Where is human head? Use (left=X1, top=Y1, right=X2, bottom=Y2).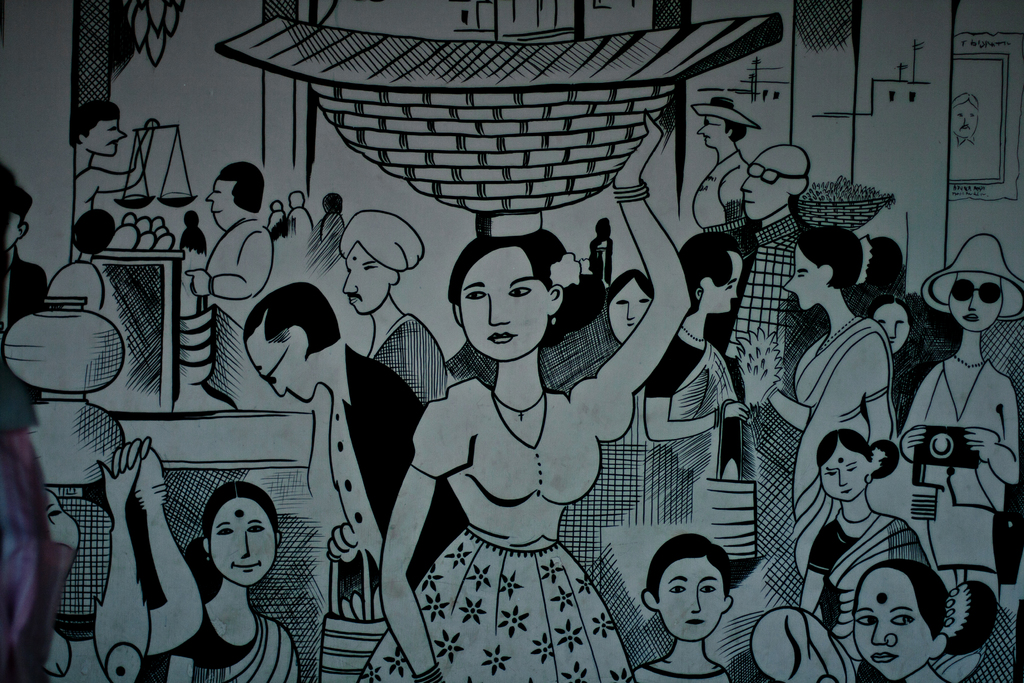
(left=430, top=231, right=567, bottom=376).
